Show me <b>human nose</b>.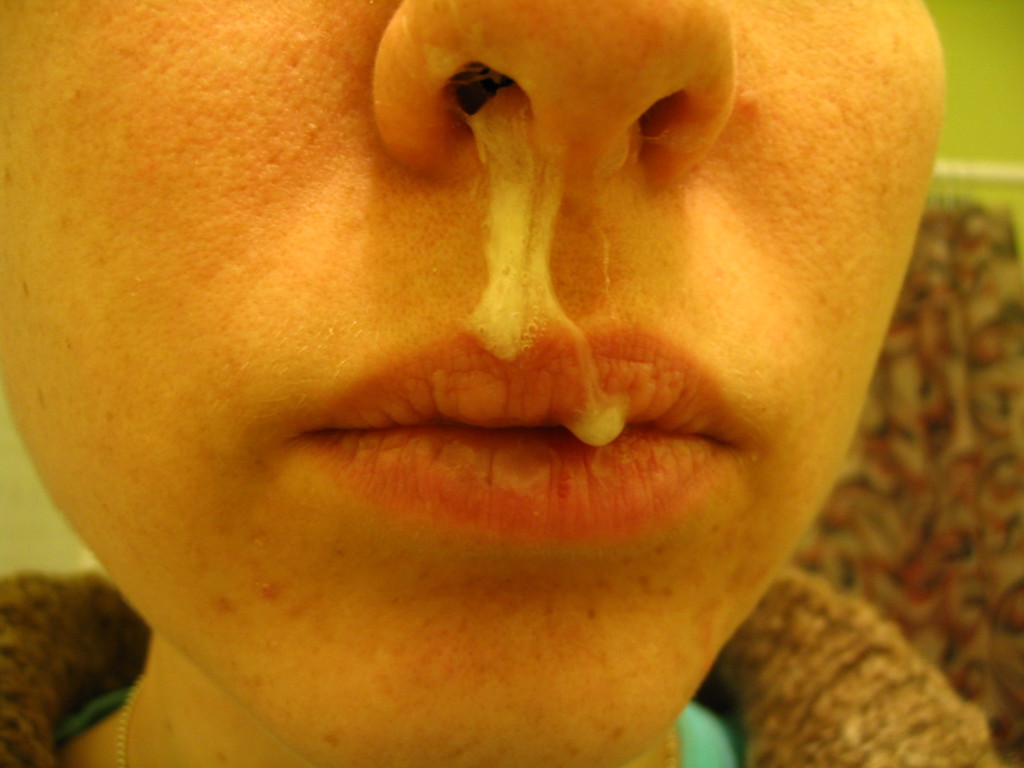
<b>human nose</b> is here: 371, 0, 734, 191.
